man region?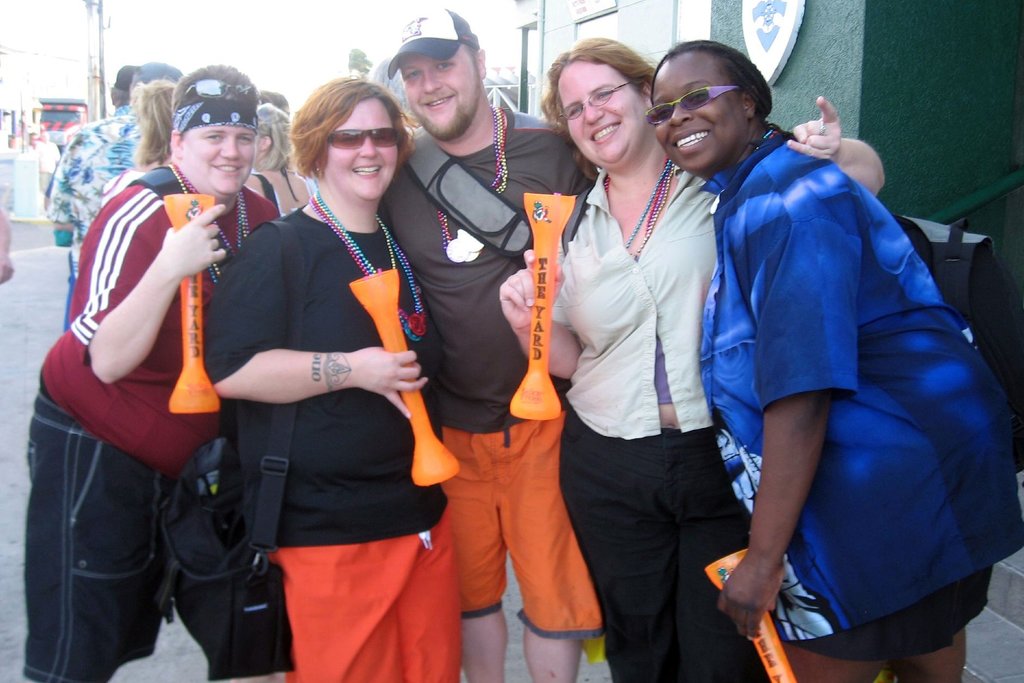
<region>379, 0, 883, 682</region>
